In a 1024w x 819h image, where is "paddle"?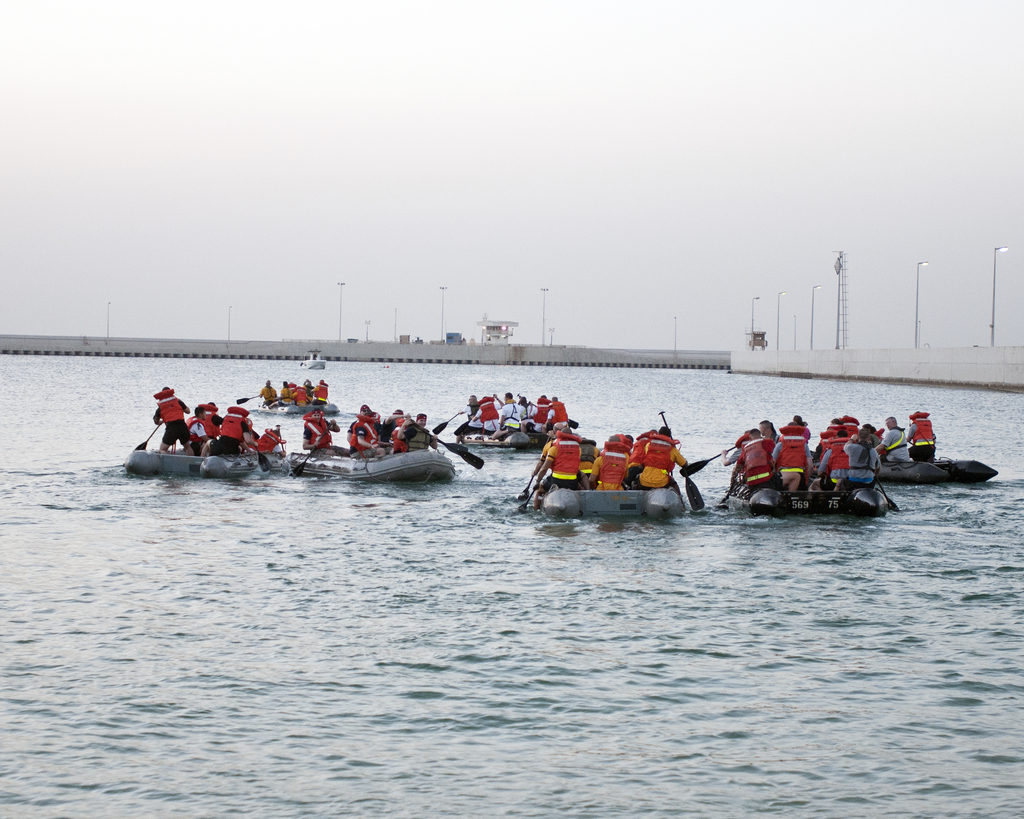
{"left": 292, "top": 424, "right": 330, "bottom": 477}.
